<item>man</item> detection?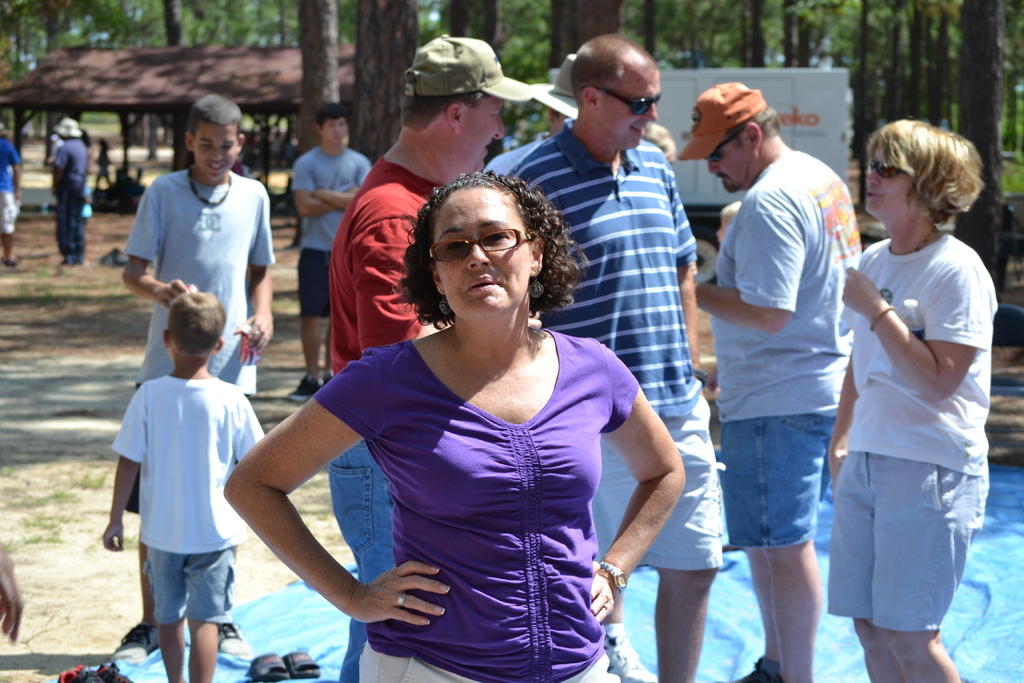
x1=330, y1=38, x2=532, y2=682
